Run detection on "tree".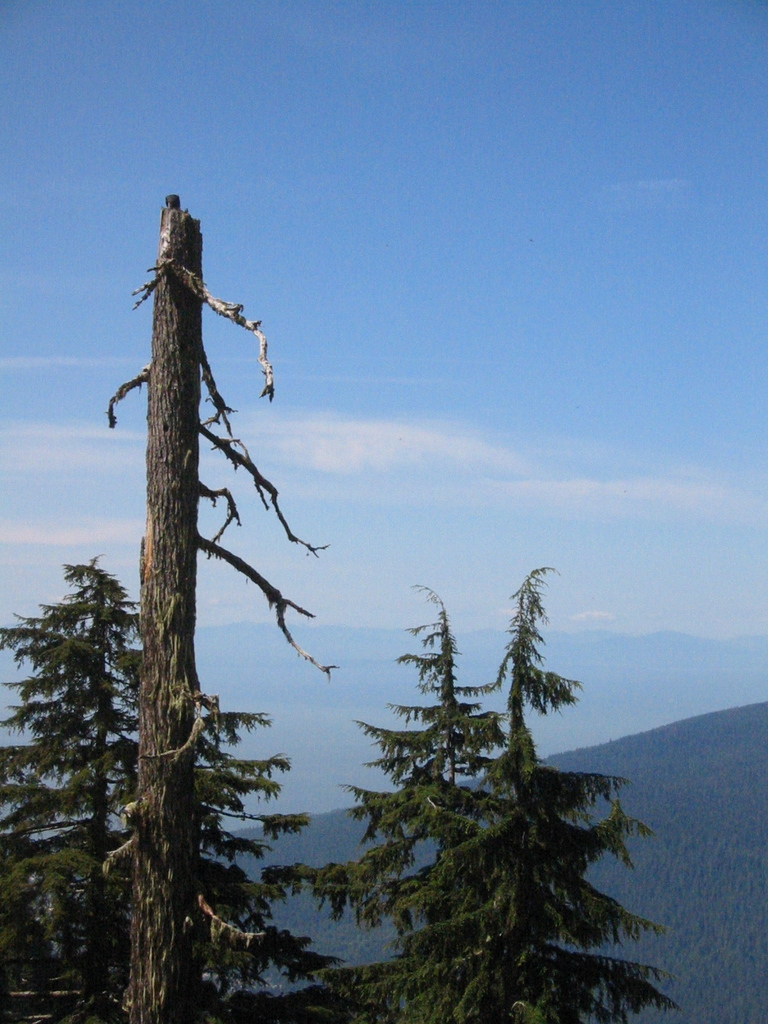
Result: locate(350, 564, 677, 1023).
